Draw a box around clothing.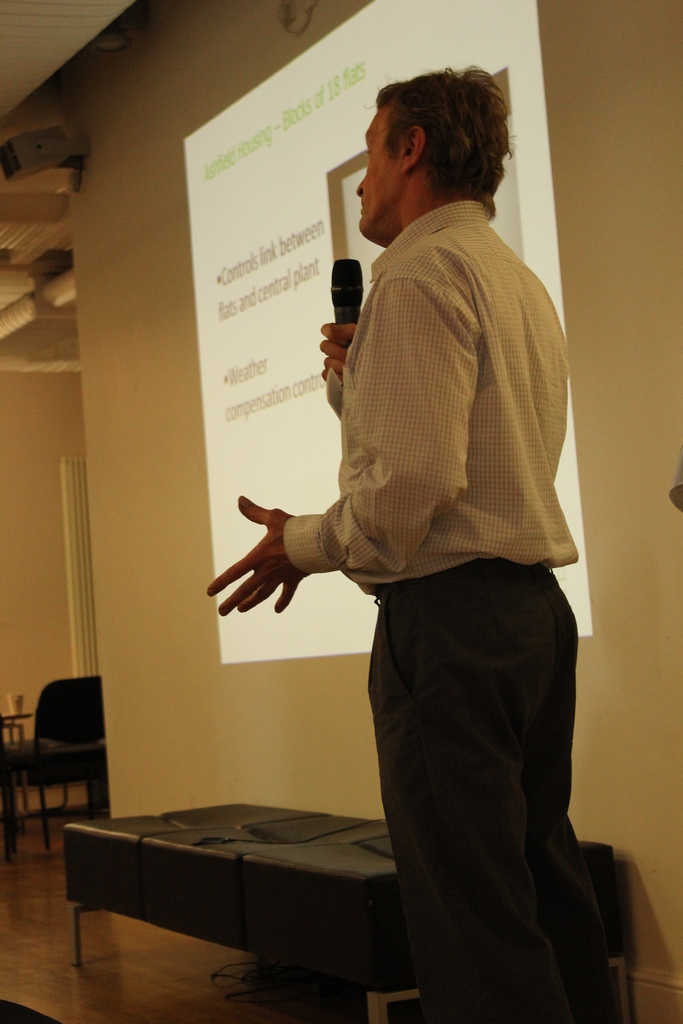
256 127 568 685.
